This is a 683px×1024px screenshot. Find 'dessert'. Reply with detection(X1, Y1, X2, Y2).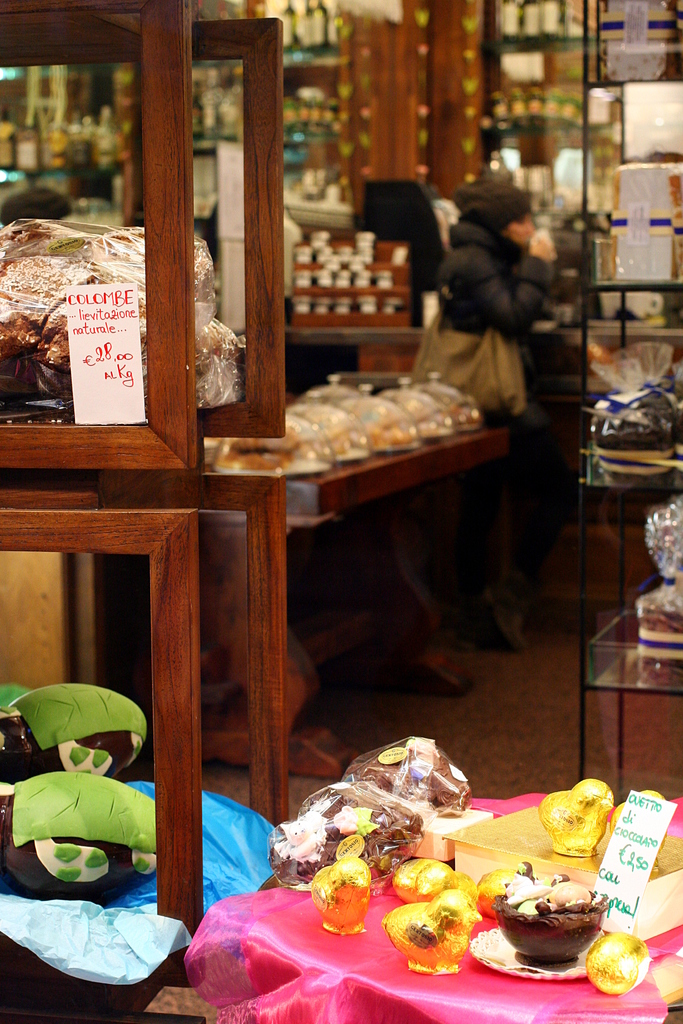
detection(370, 860, 450, 897).
